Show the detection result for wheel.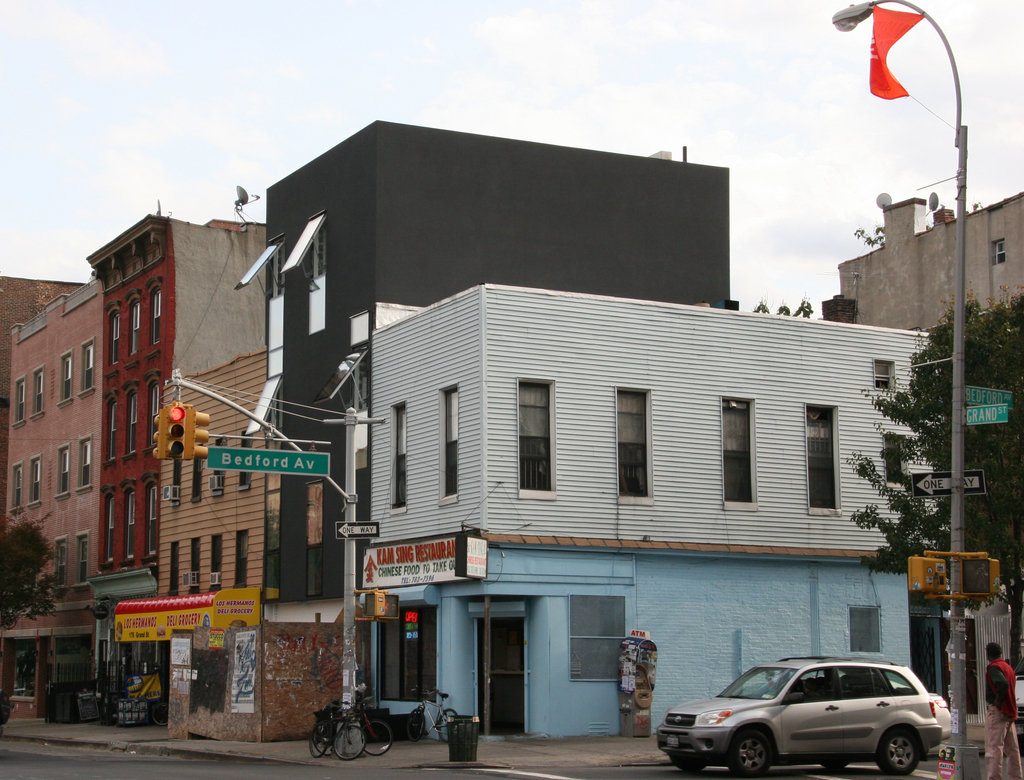
bbox(337, 706, 399, 773).
